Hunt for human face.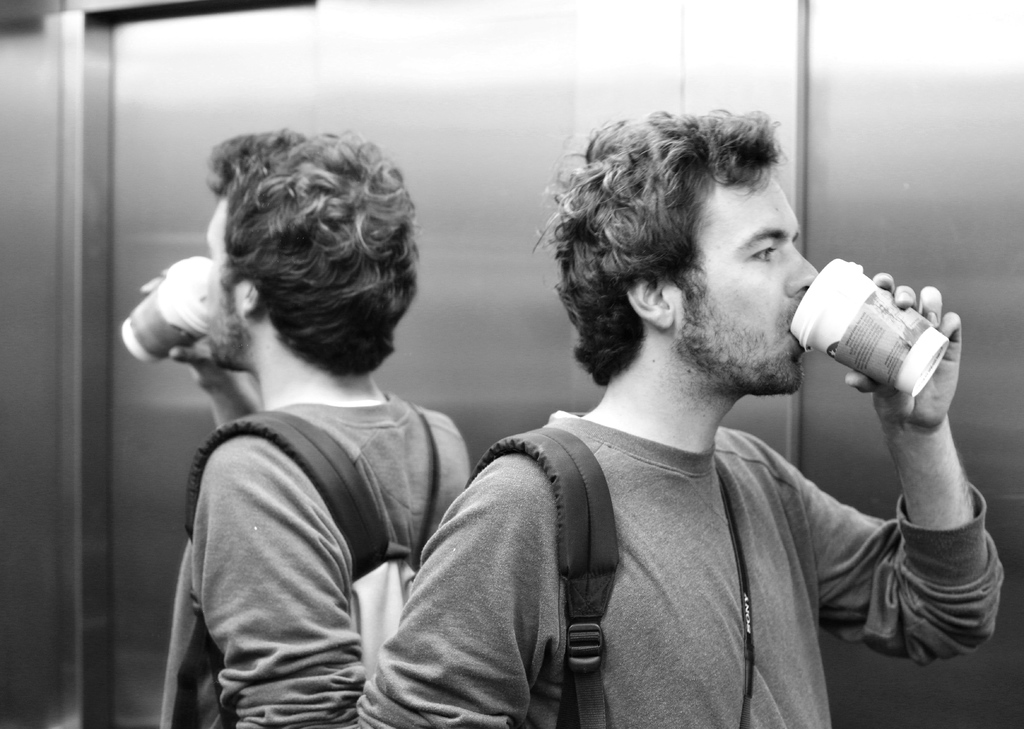
Hunted down at bbox=[202, 202, 234, 367].
